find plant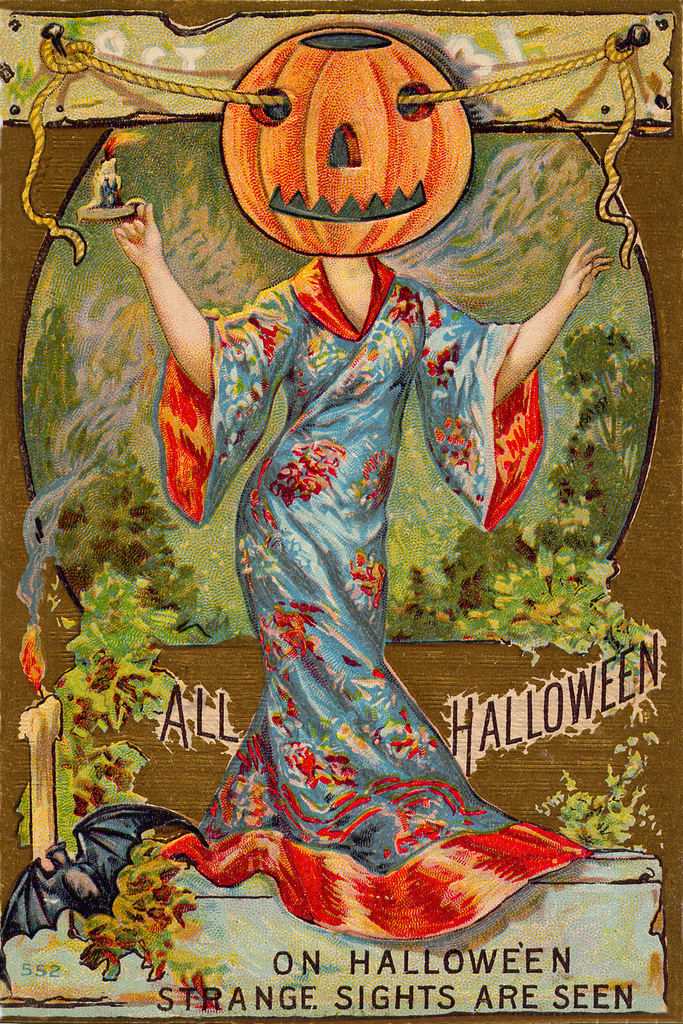
bbox=[73, 827, 208, 1000]
